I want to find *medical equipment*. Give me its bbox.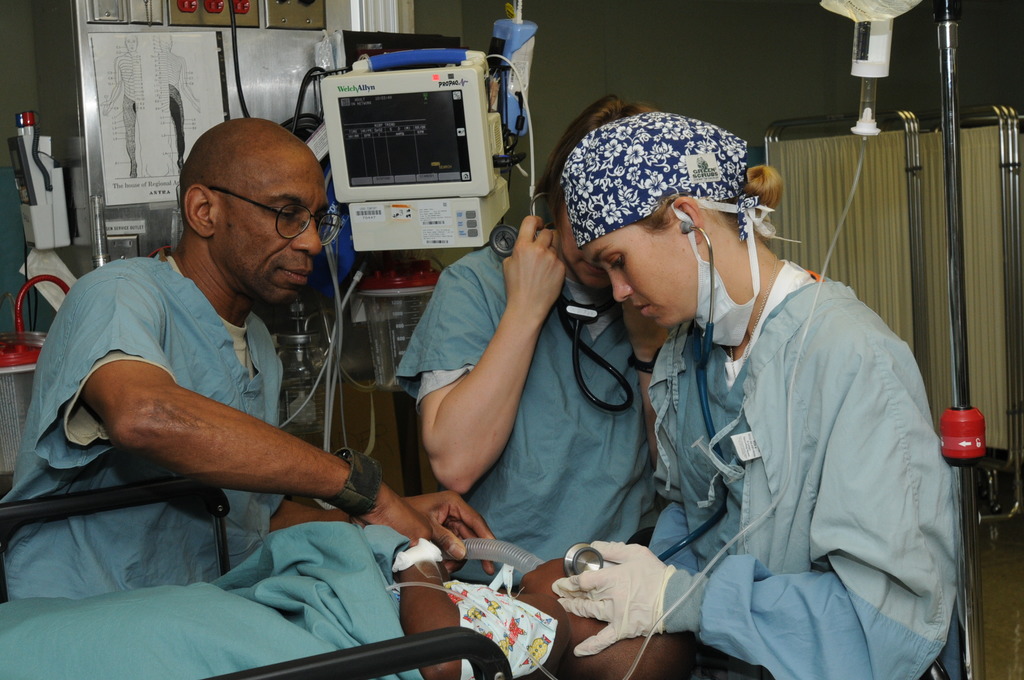
(left=0, top=473, right=518, bottom=679).
